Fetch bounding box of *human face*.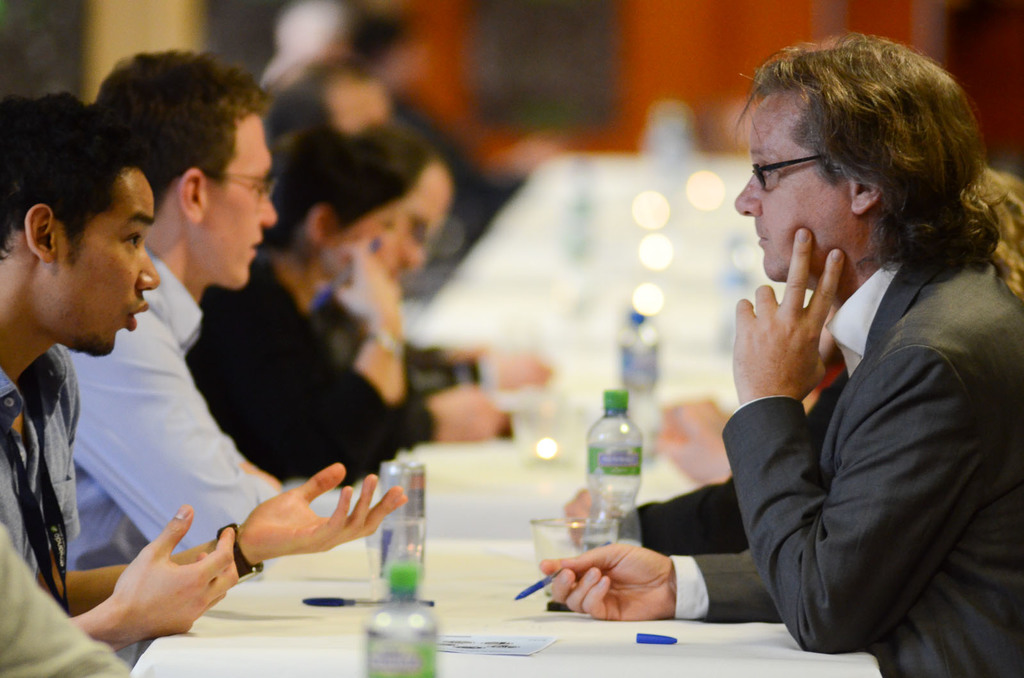
Bbox: <region>390, 160, 449, 272</region>.
